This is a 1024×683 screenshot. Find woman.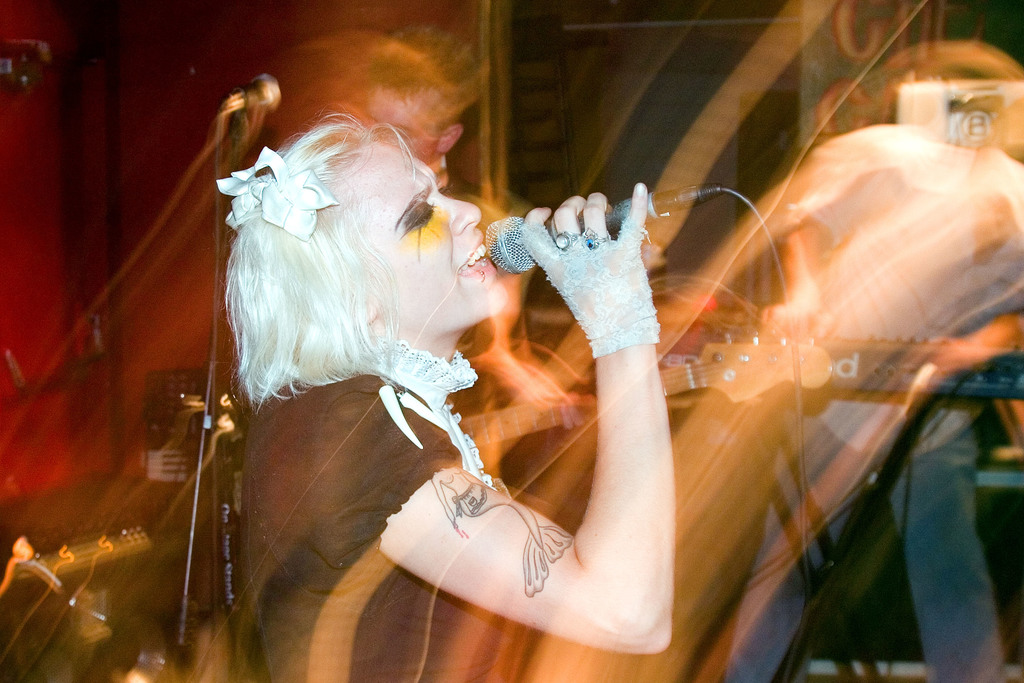
Bounding box: l=159, t=88, r=759, b=668.
